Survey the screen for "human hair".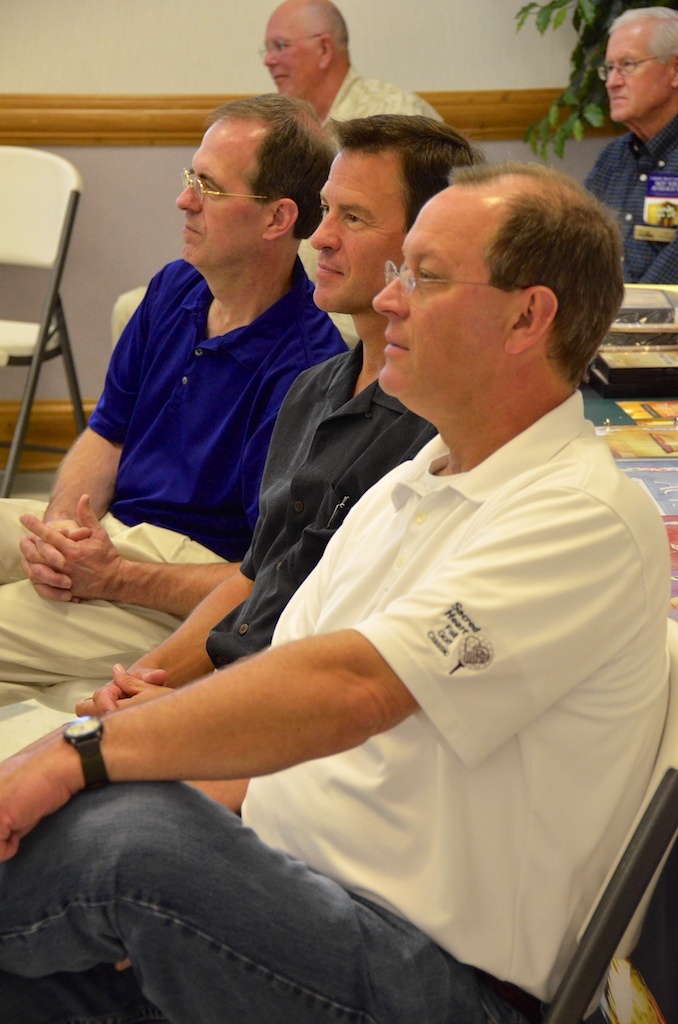
Survey found: 308/0/347/64.
